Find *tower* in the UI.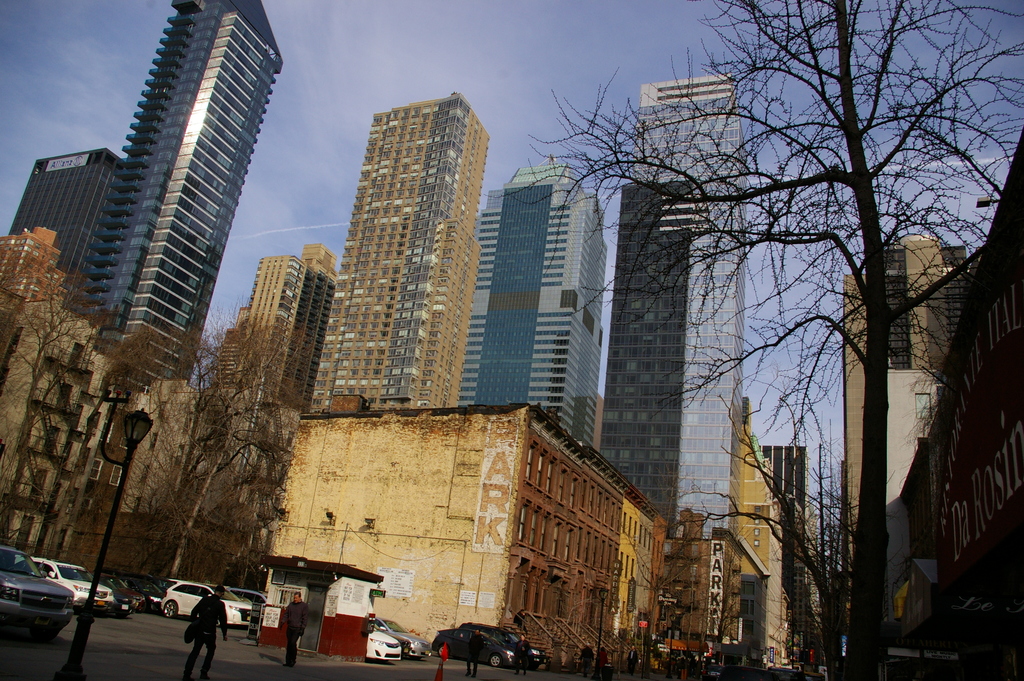
UI element at 220/255/335/405.
